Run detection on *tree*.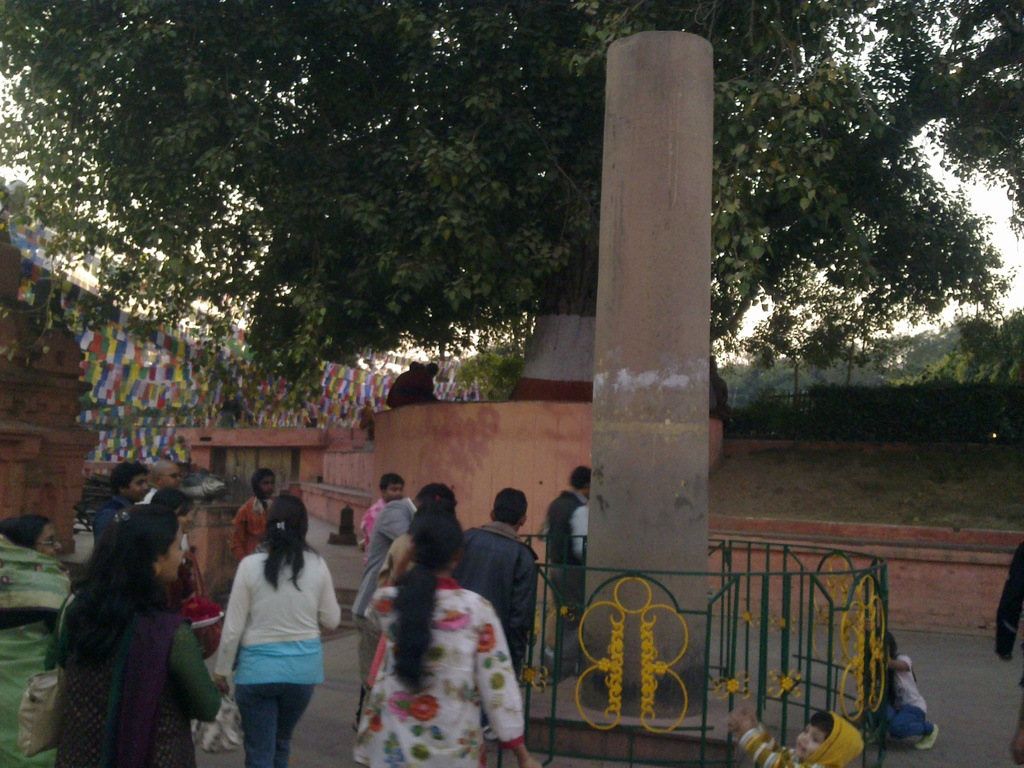
Result: 0, 0, 1023, 400.
